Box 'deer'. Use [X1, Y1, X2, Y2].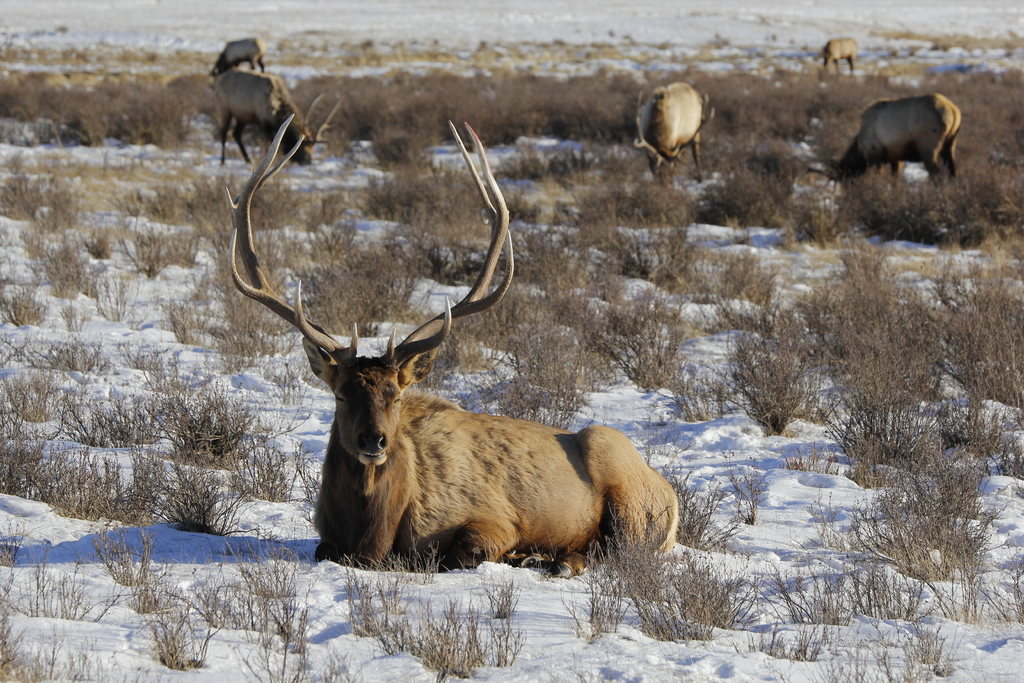
[221, 112, 682, 573].
